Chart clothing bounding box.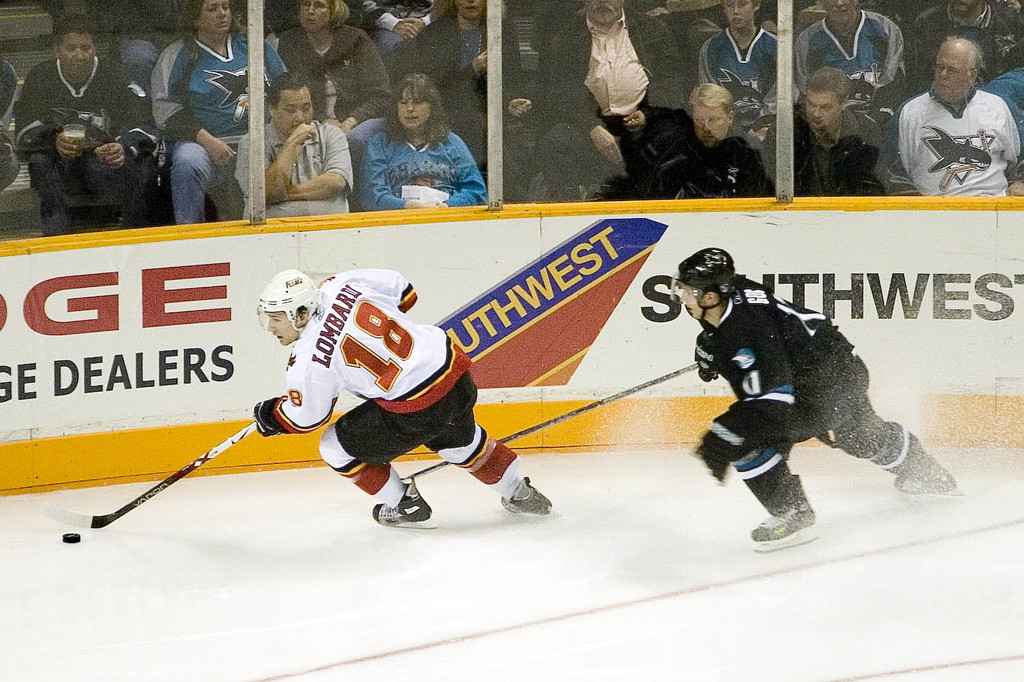
Charted: crop(898, 56, 1018, 188).
